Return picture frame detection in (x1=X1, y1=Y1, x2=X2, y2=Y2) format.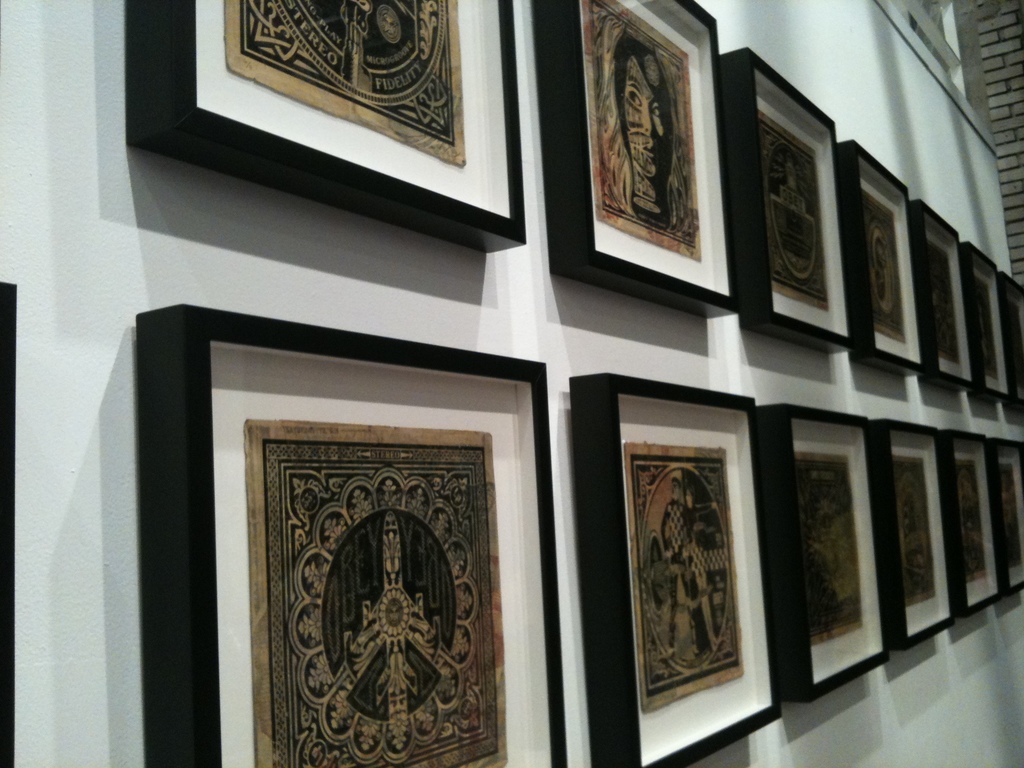
(x1=759, y1=408, x2=892, y2=712).
